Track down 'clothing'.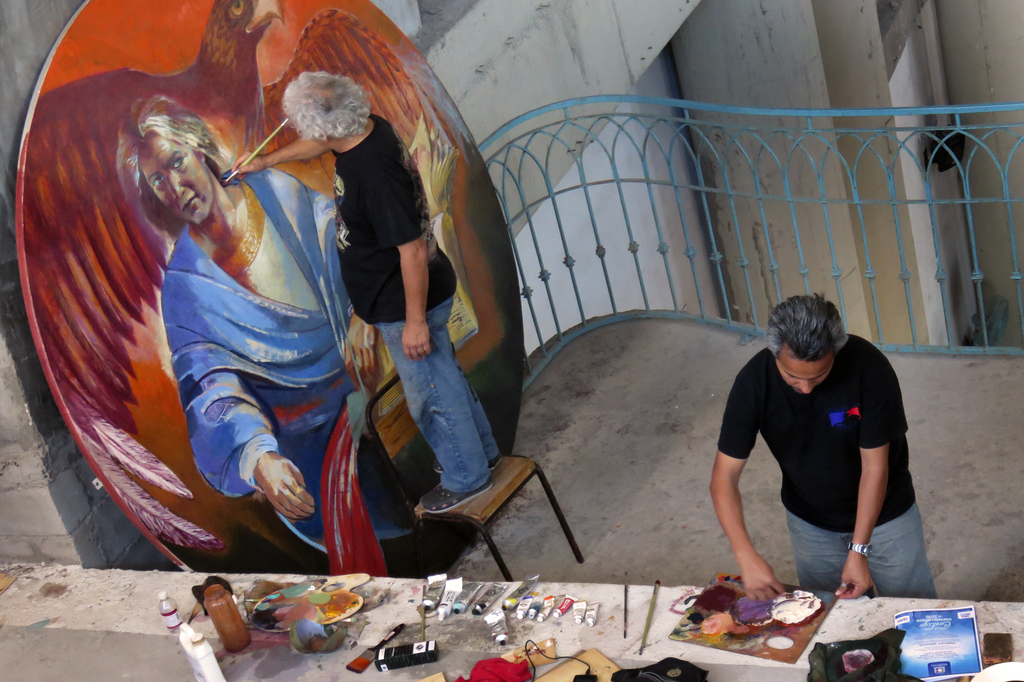
Tracked to region(726, 326, 918, 583).
